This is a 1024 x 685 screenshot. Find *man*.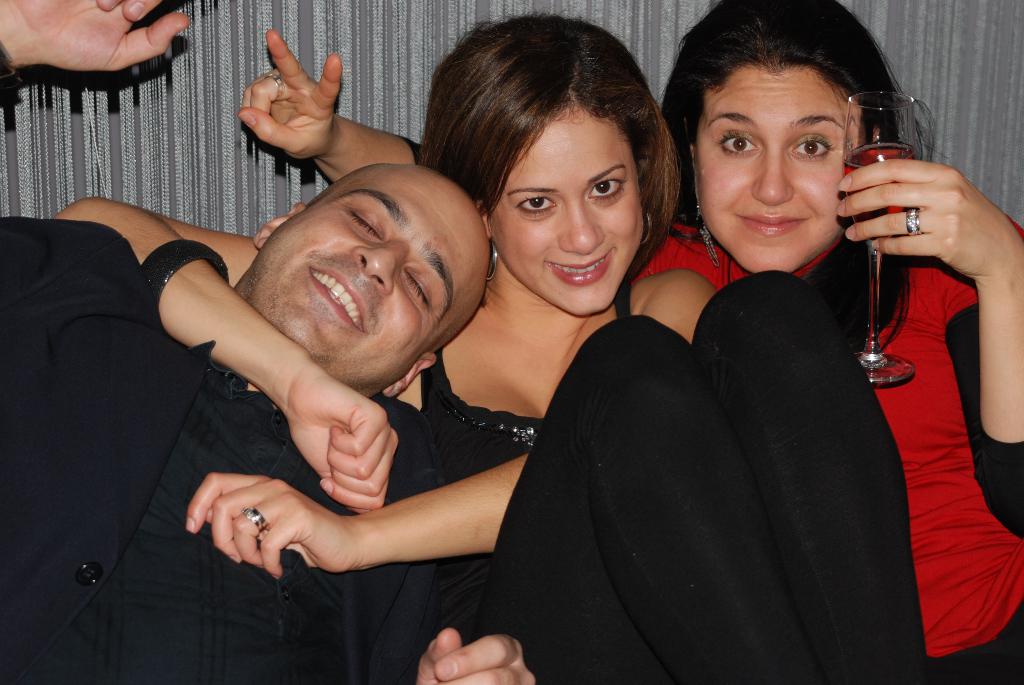
Bounding box: <box>0,161,533,684</box>.
